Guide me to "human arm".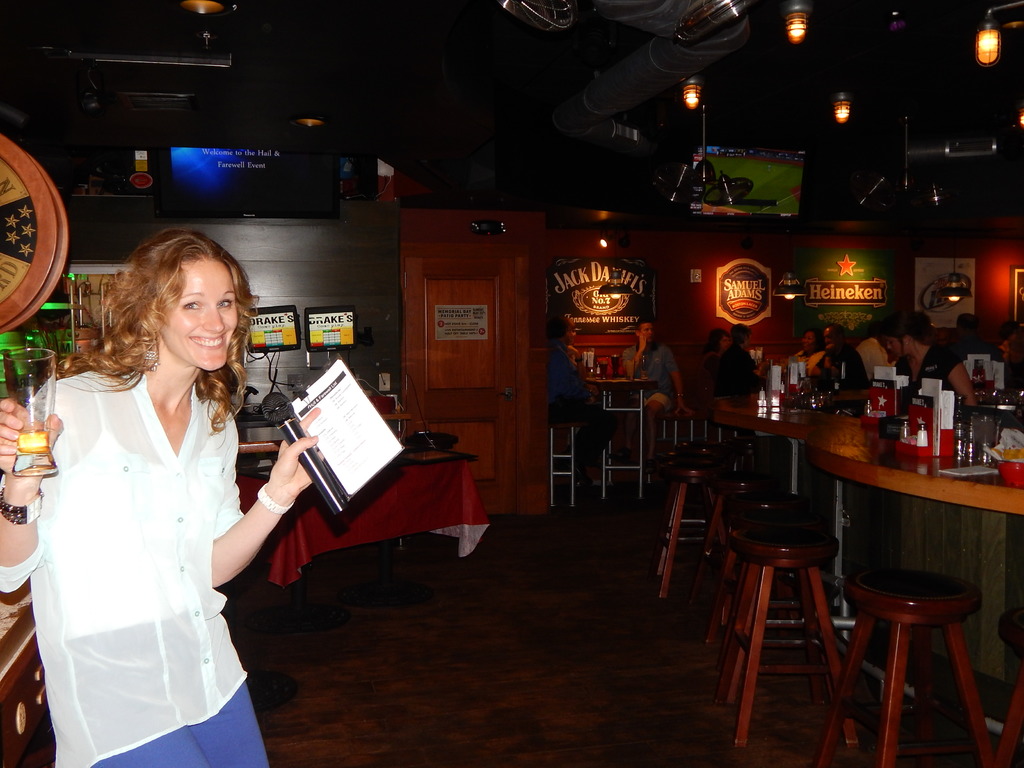
Guidance: [0, 380, 61, 596].
